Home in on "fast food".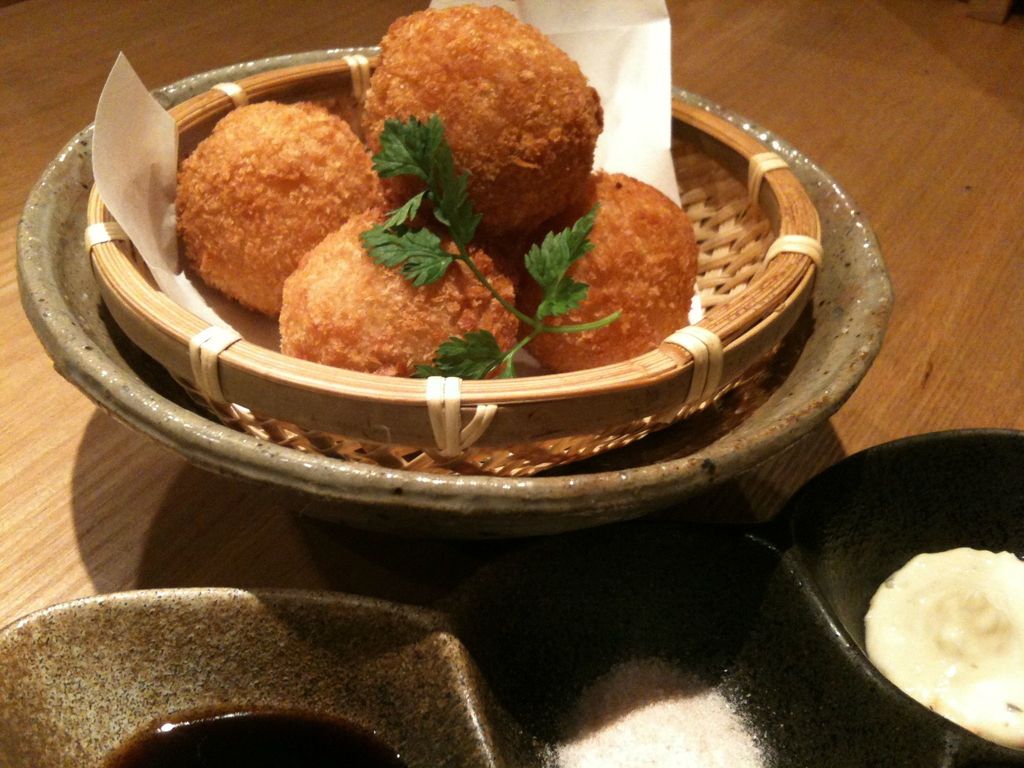
Homed in at box(520, 171, 699, 375).
